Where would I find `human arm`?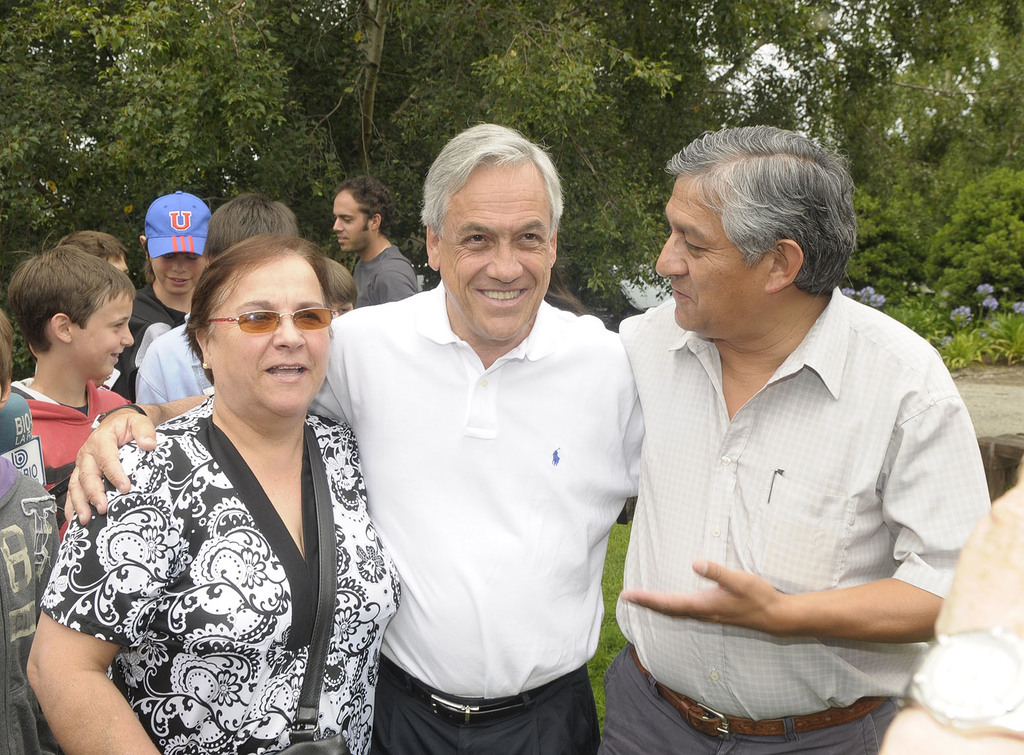
At select_region(612, 304, 673, 535).
